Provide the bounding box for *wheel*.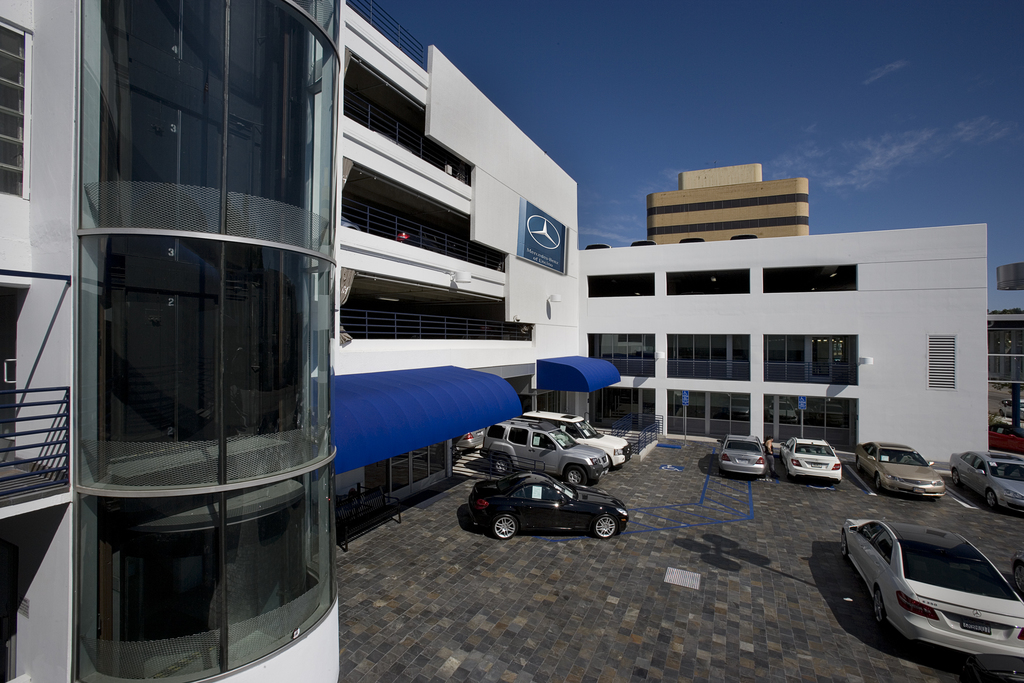
l=588, t=514, r=618, b=539.
